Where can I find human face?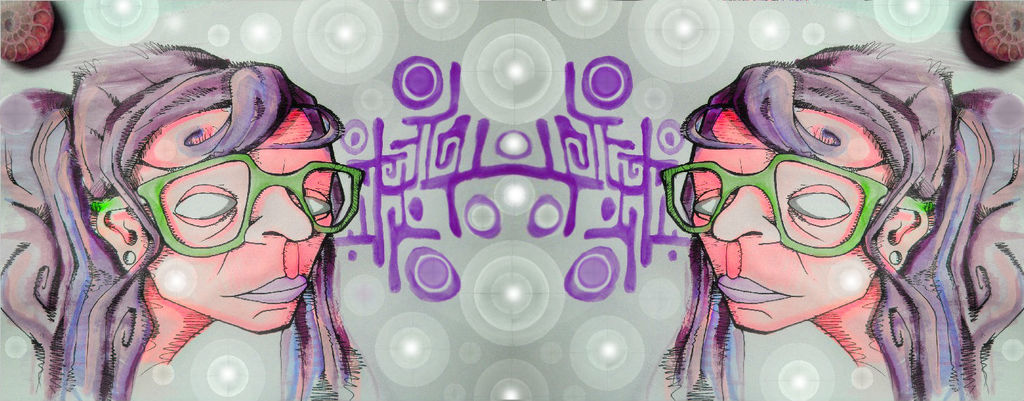
You can find it at box(132, 105, 332, 332).
